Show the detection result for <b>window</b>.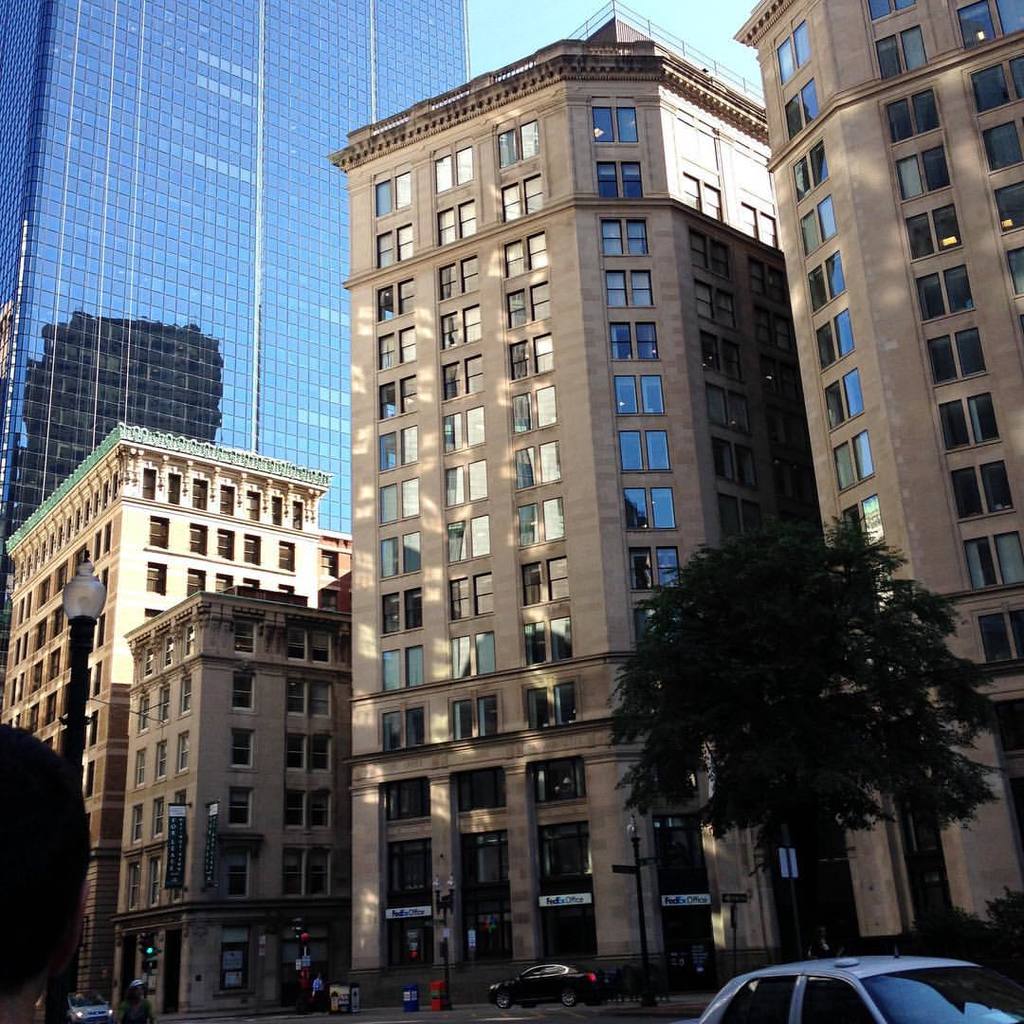
{"left": 511, "top": 383, "right": 556, "bottom": 434}.
